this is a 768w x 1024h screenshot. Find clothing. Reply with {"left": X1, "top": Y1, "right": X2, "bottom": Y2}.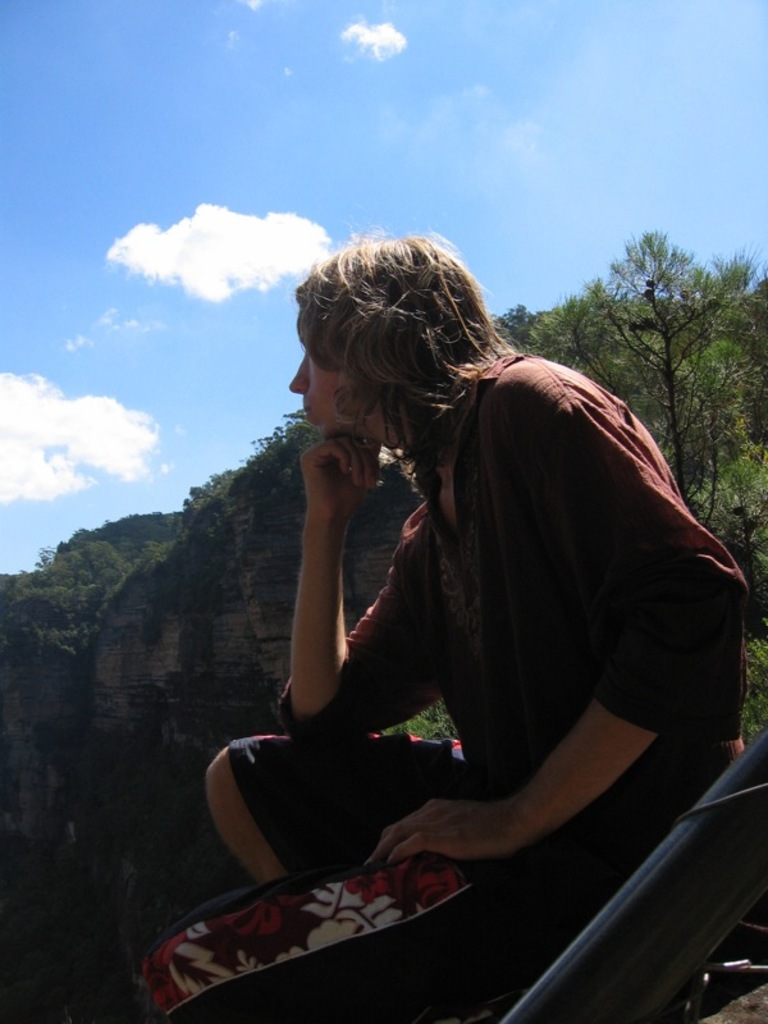
{"left": 220, "top": 347, "right": 753, "bottom": 872}.
